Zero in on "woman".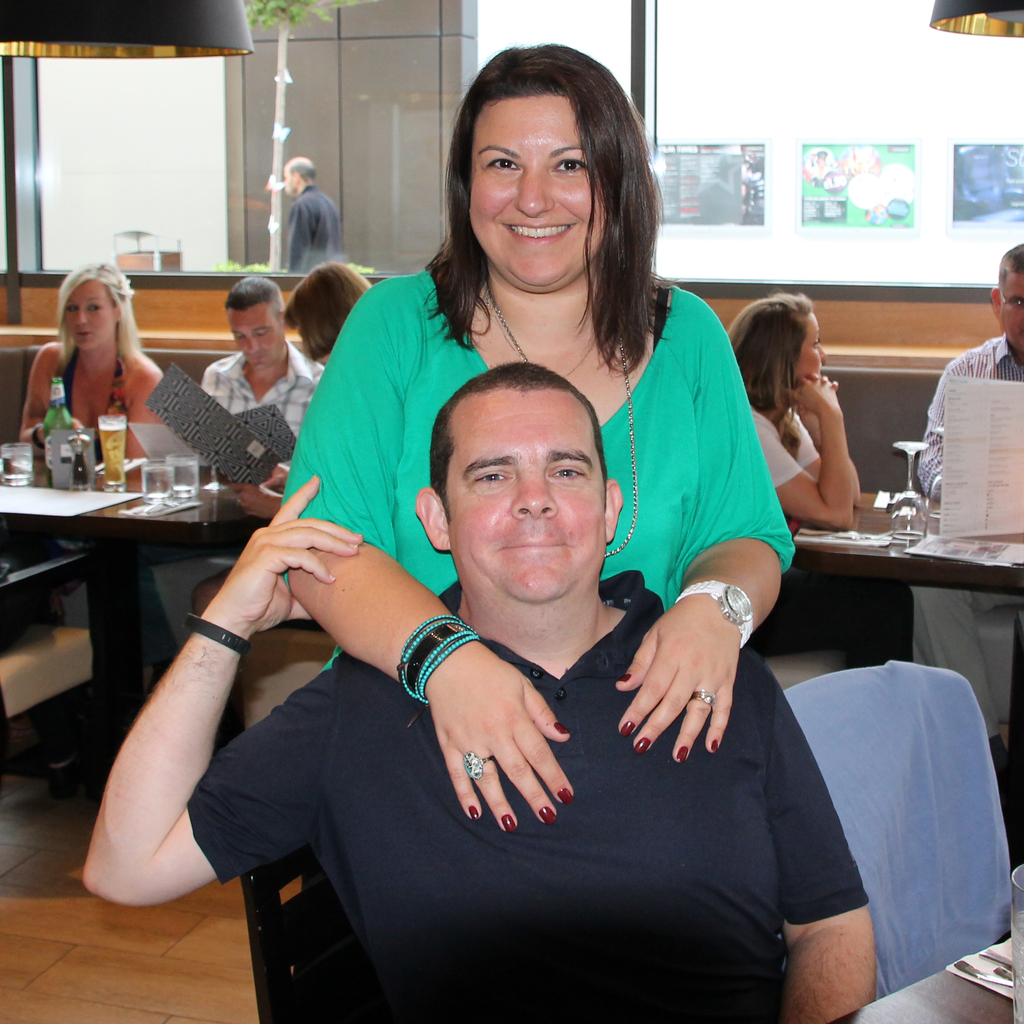
Zeroed in: [x1=281, y1=45, x2=794, y2=979].
